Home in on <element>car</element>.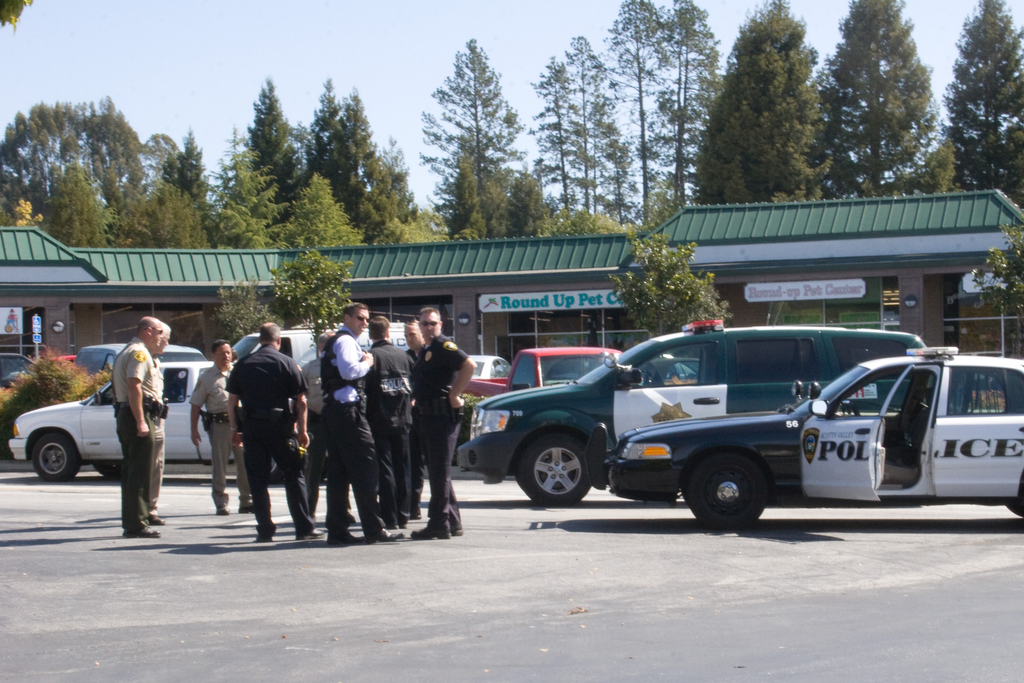
Homed in at x1=72, y1=344, x2=209, y2=369.
